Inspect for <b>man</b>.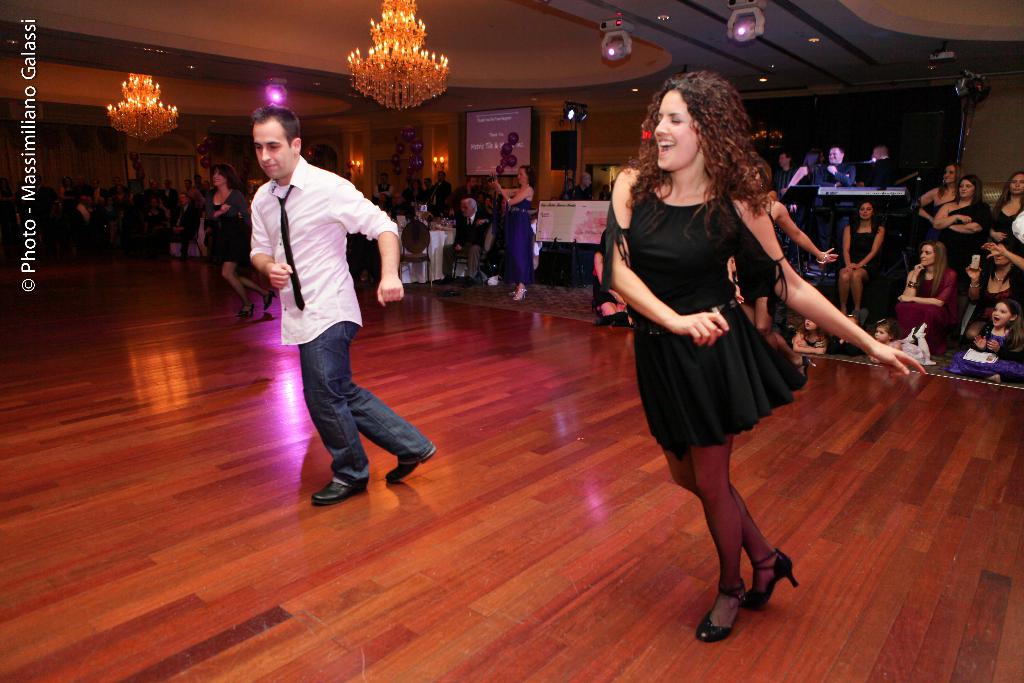
Inspection: Rect(236, 108, 417, 508).
